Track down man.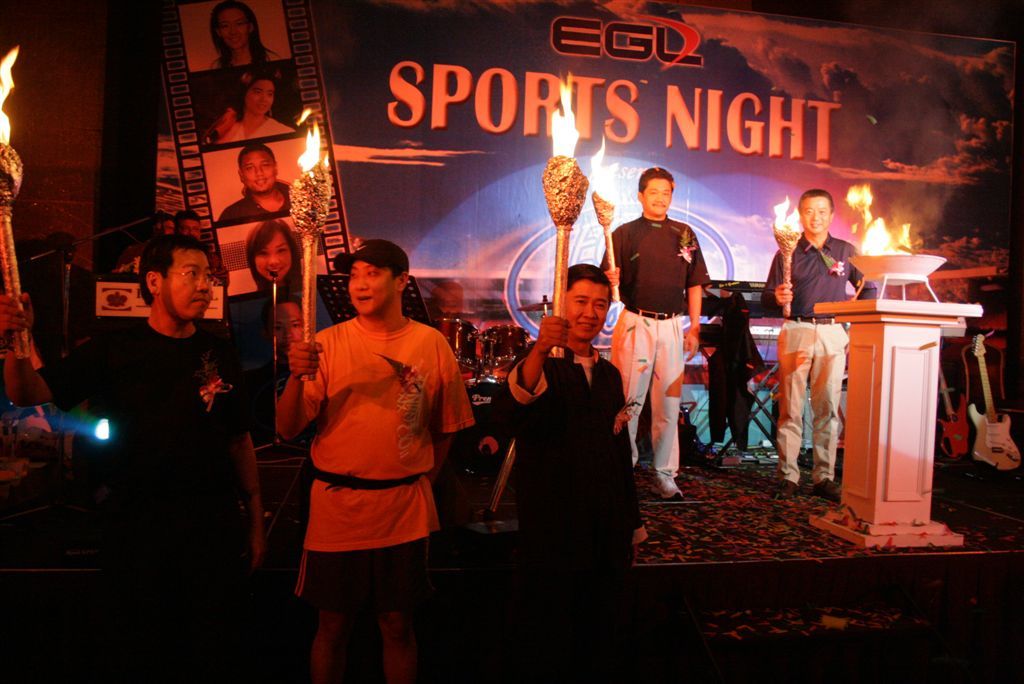
Tracked to bbox=[164, 214, 177, 236].
